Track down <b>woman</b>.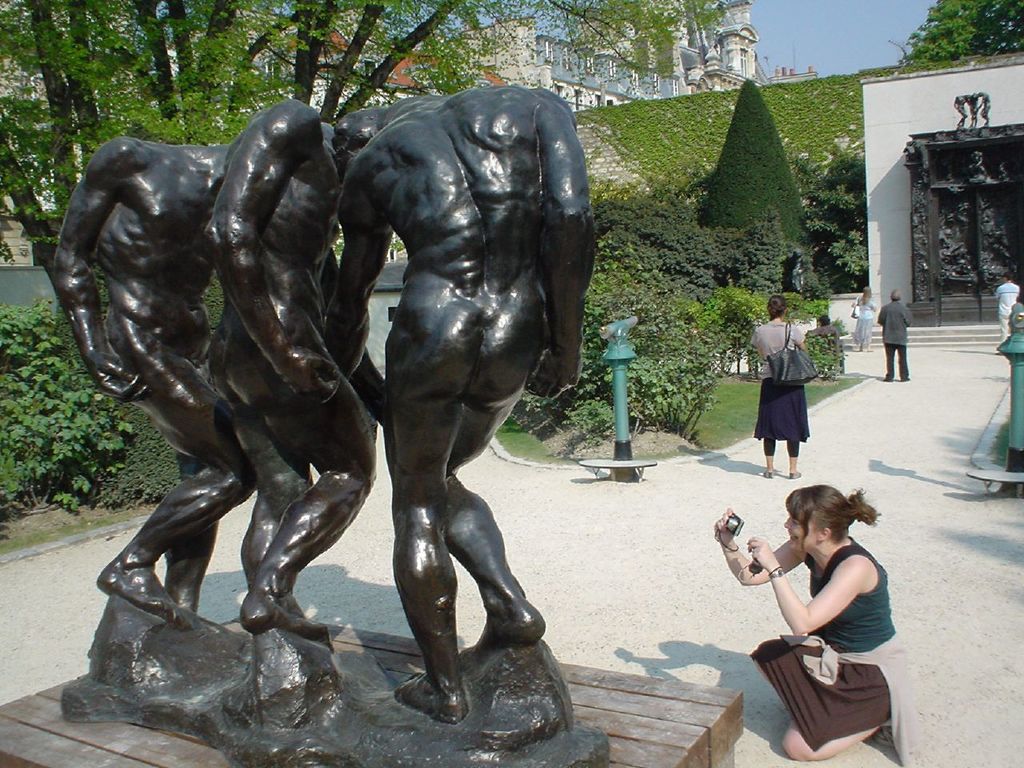
Tracked to <region>730, 478, 910, 756</region>.
